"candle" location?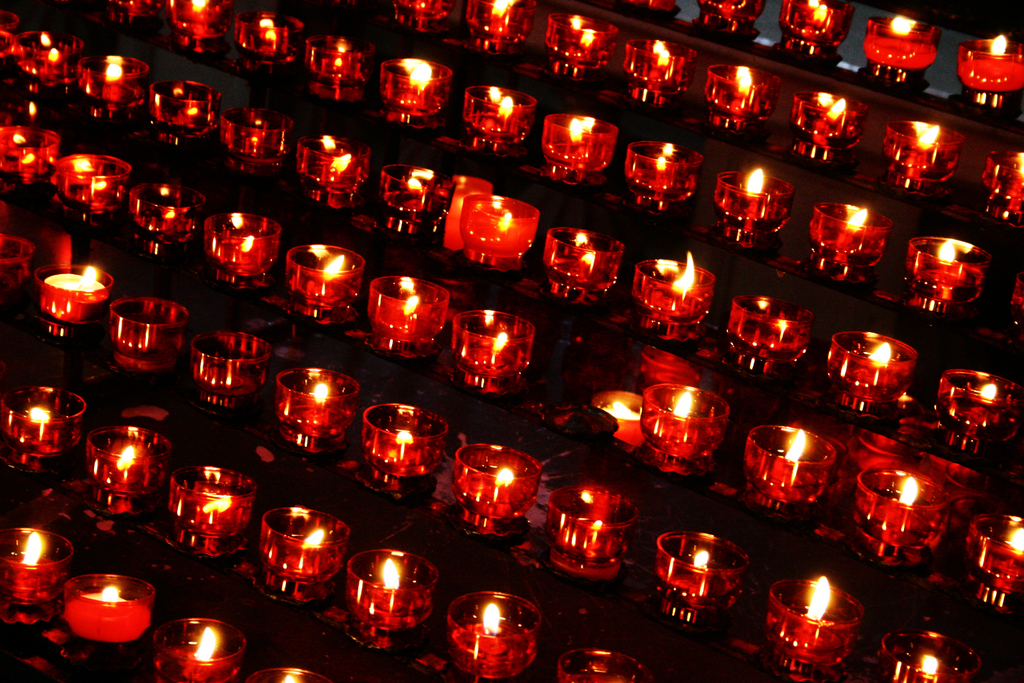
629:39:691:106
